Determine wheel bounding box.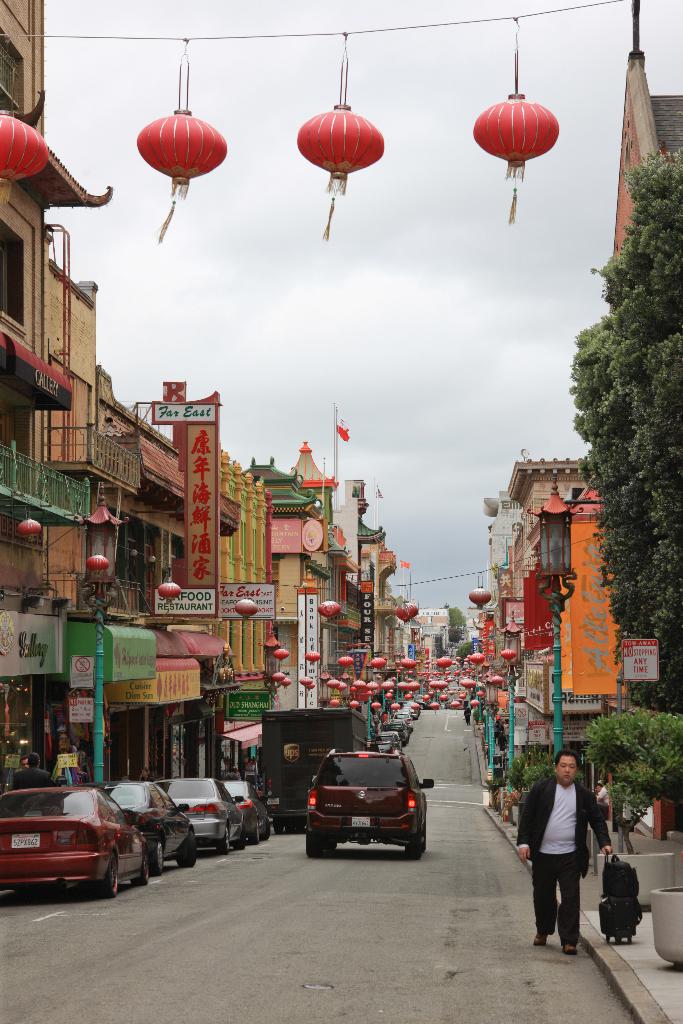
Determined: {"x1": 302, "y1": 834, "x2": 324, "y2": 856}.
